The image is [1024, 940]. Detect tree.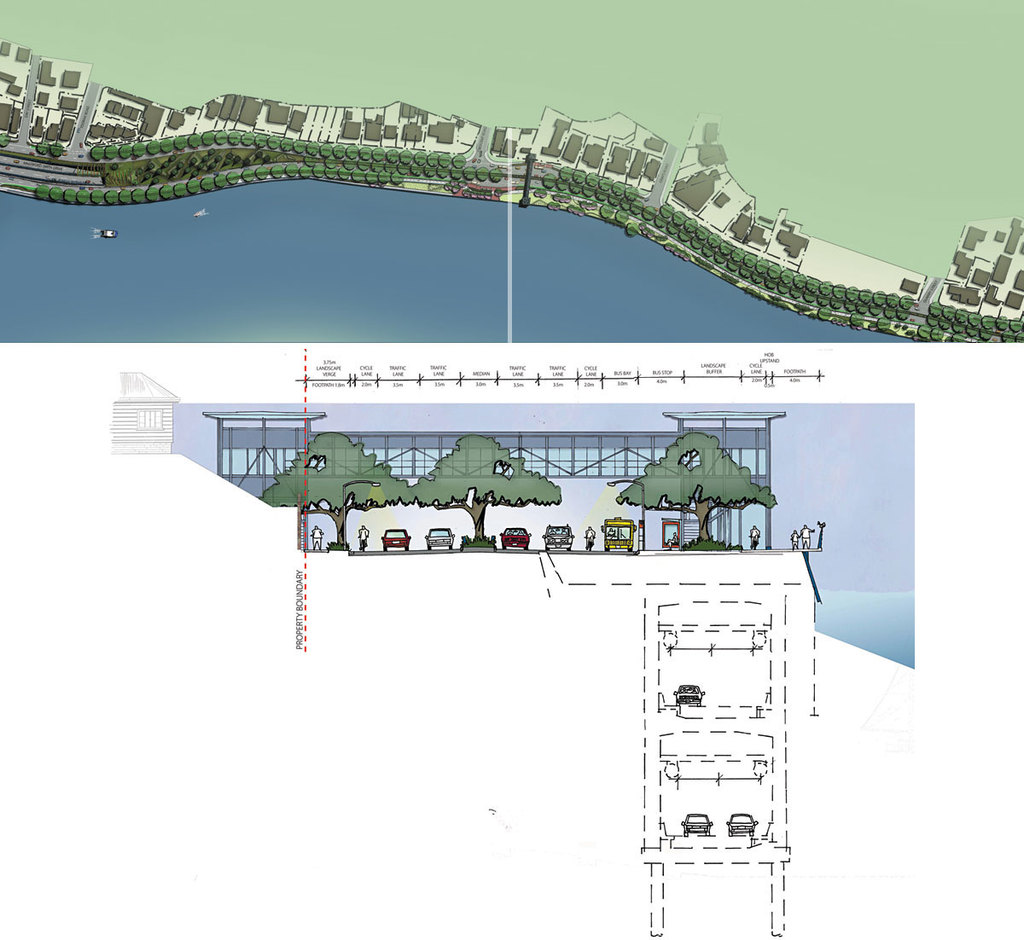
Detection: 611 426 780 551.
